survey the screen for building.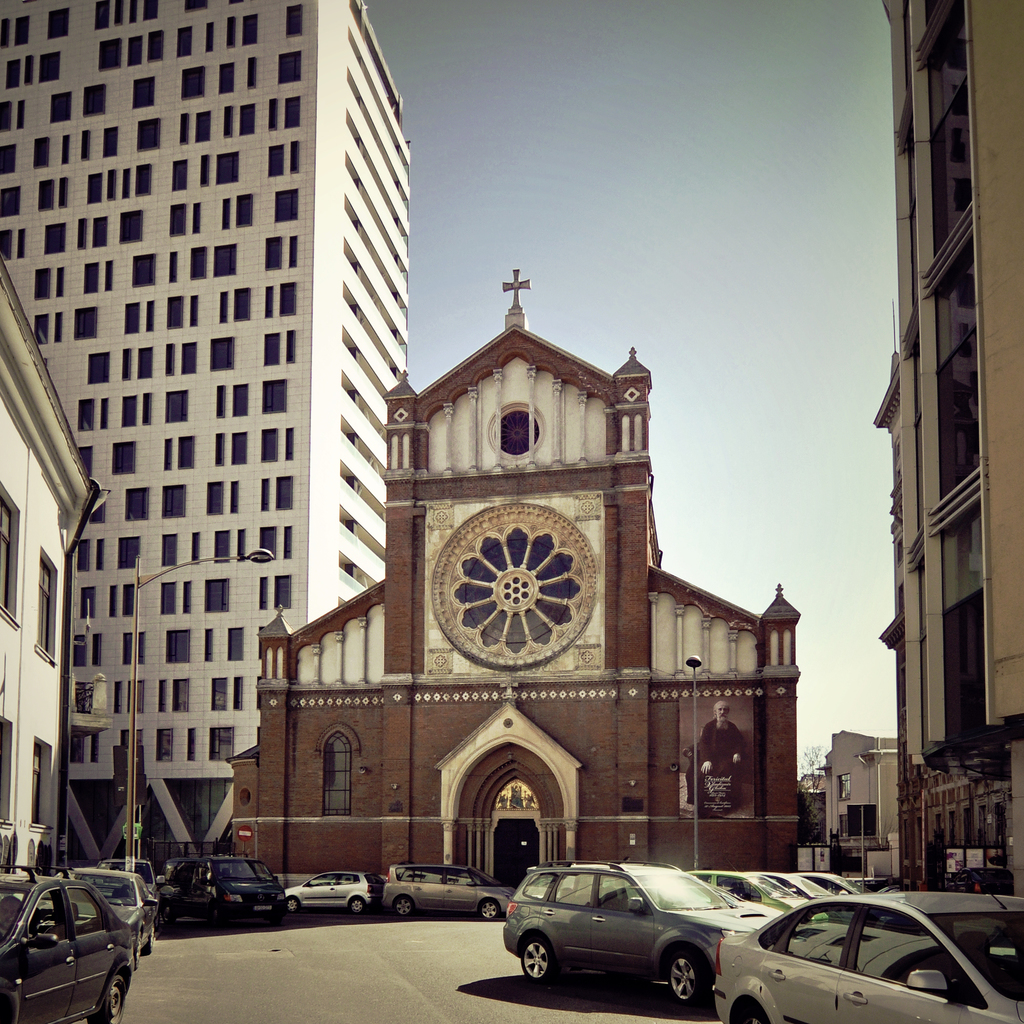
Survey found: (x1=0, y1=0, x2=417, y2=900).
